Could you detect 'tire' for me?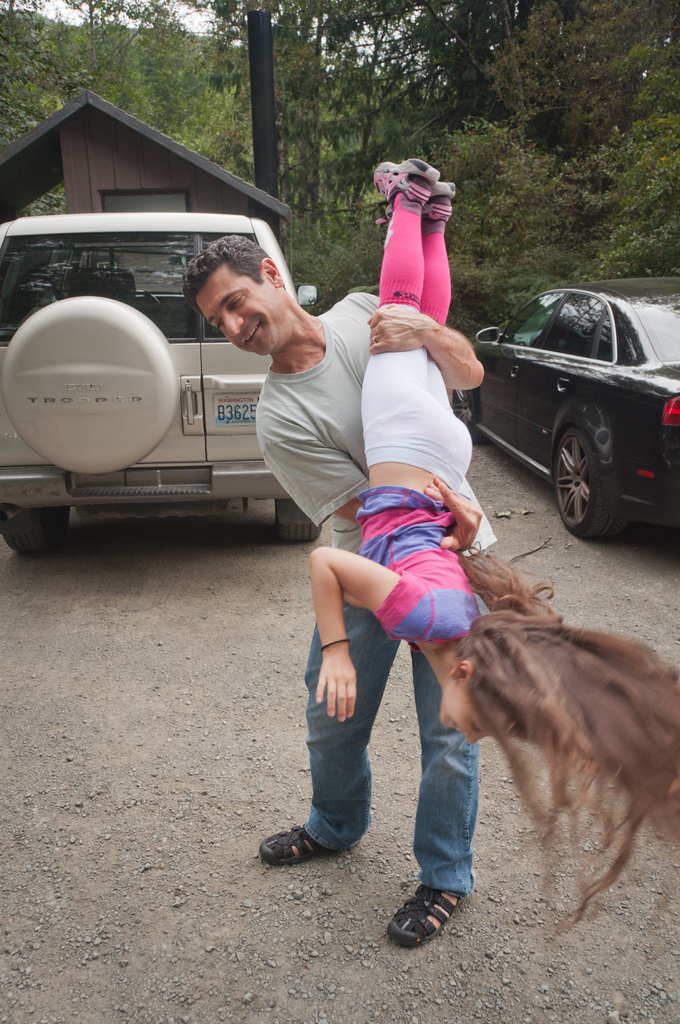
Detection result: <box>552,388,649,543</box>.
